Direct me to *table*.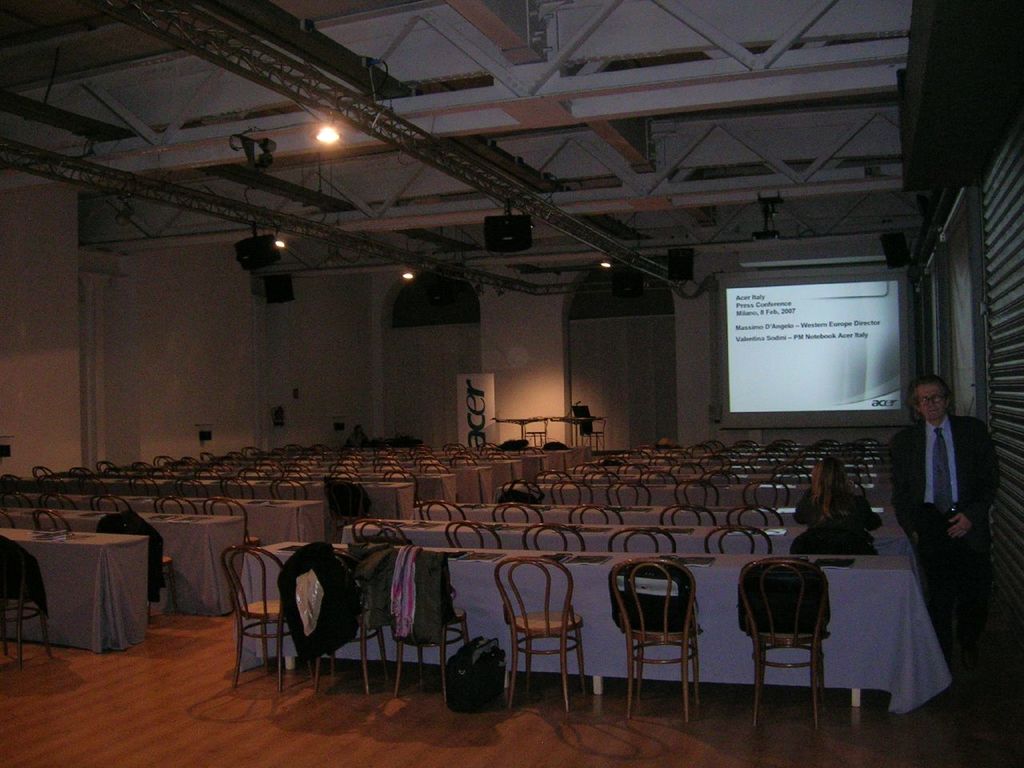
Direction: bbox=(42, 478, 414, 518).
